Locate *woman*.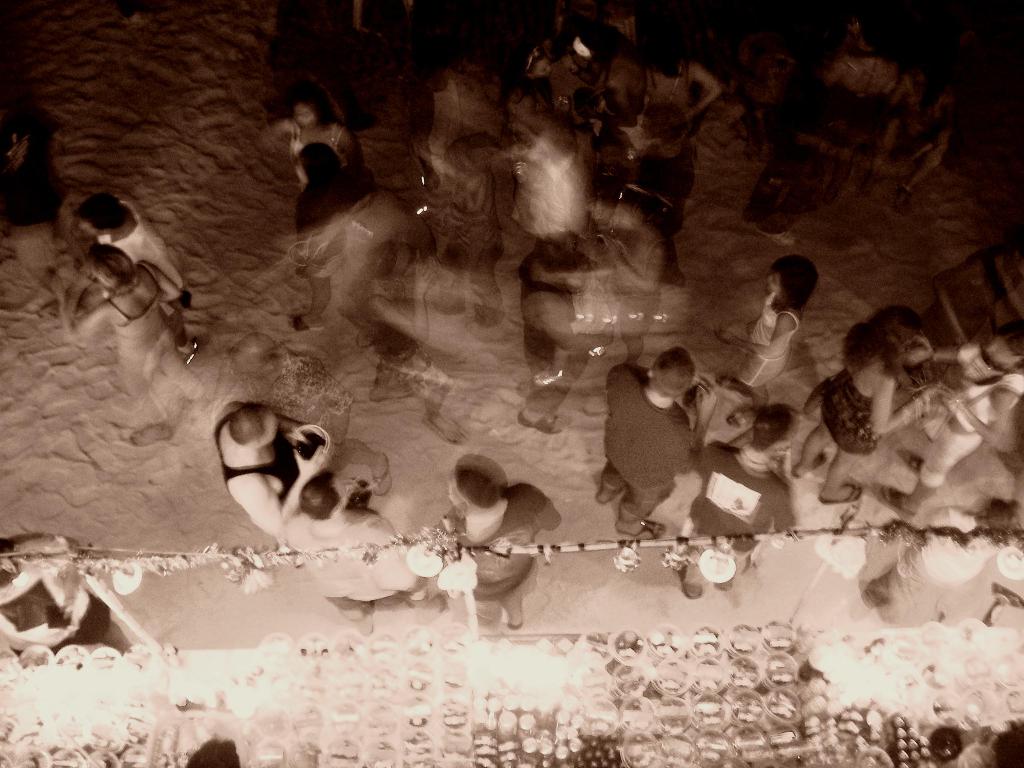
Bounding box: x1=790, y1=306, x2=943, y2=502.
